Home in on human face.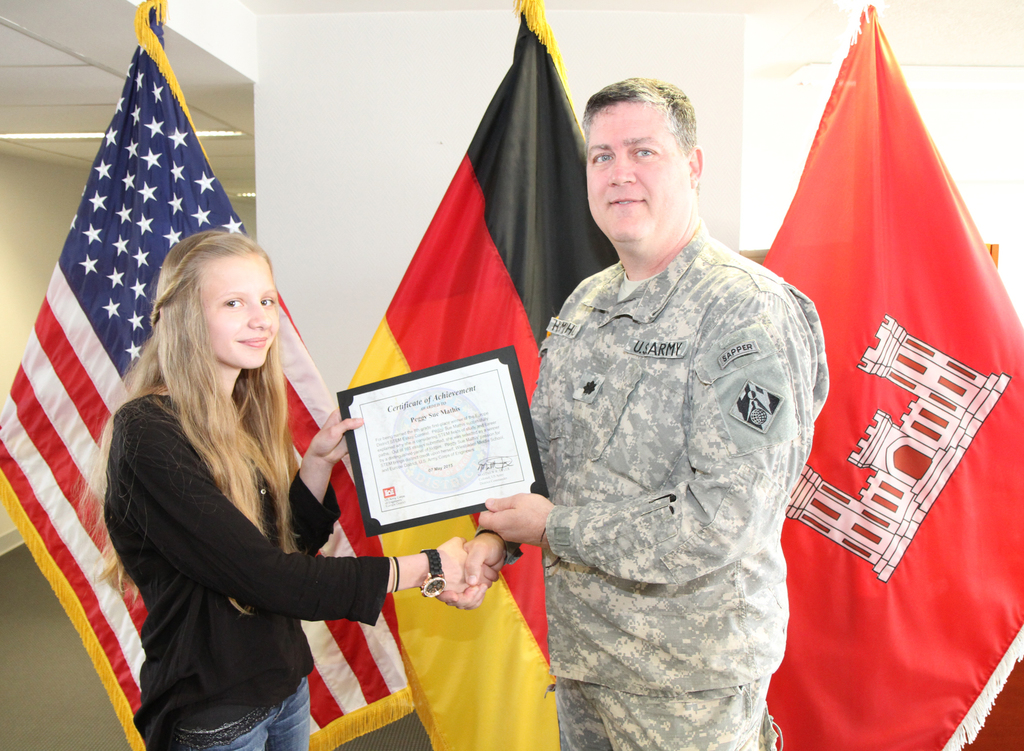
Homed in at rect(590, 111, 684, 240).
